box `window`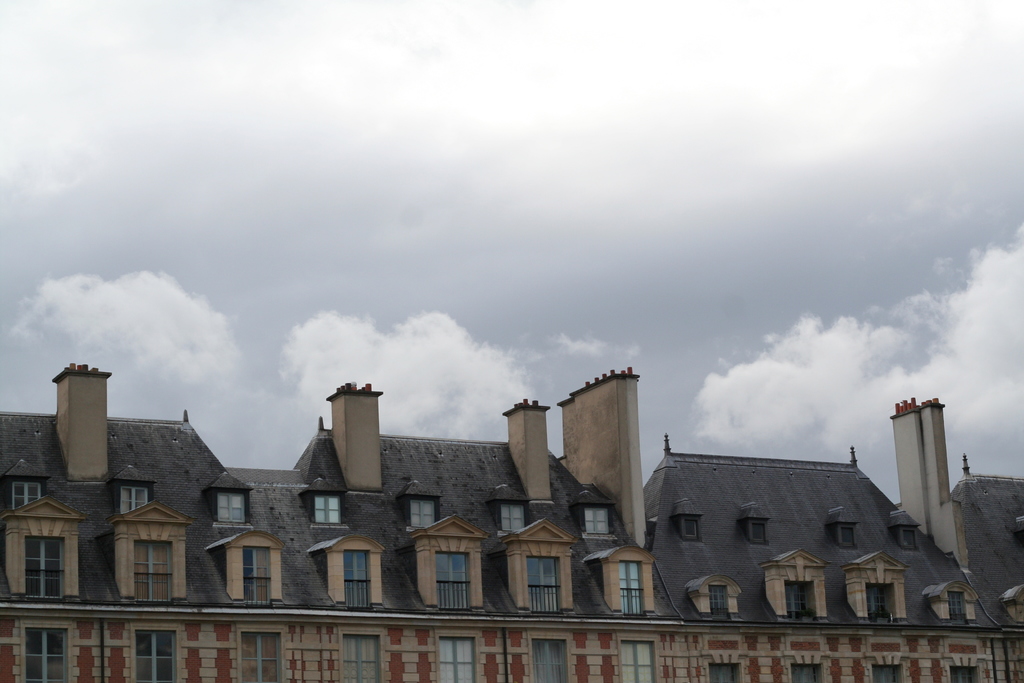
(872,664,903,682)
